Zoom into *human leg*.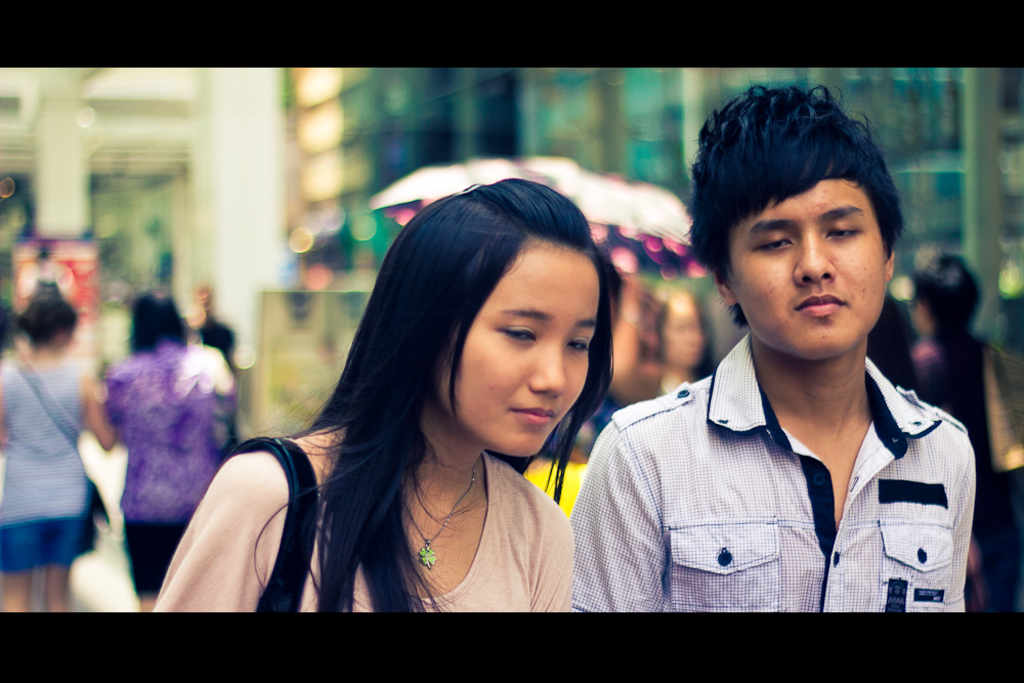
Zoom target: box(5, 522, 38, 613).
